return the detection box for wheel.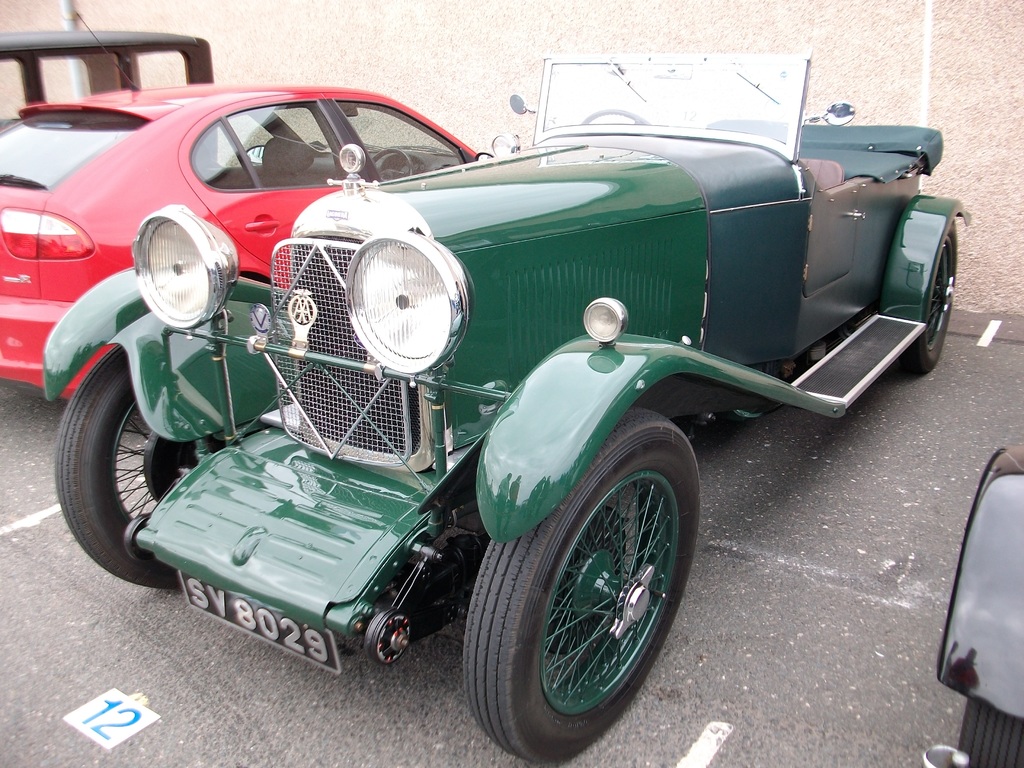
region(462, 429, 695, 742).
